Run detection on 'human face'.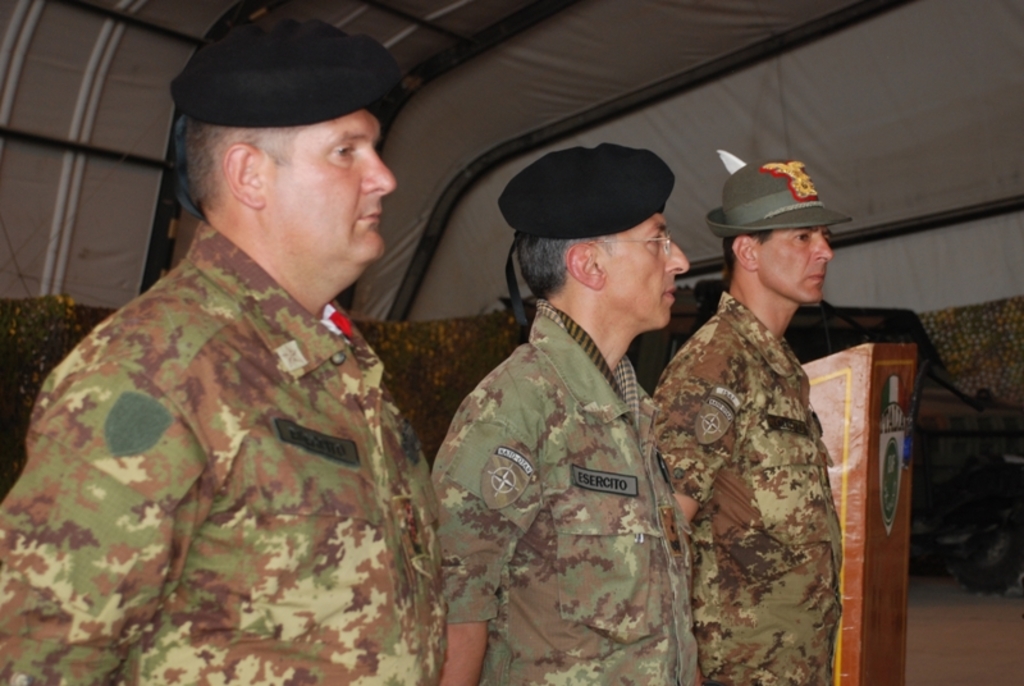
Result: (left=273, top=111, right=404, bottom=283).
